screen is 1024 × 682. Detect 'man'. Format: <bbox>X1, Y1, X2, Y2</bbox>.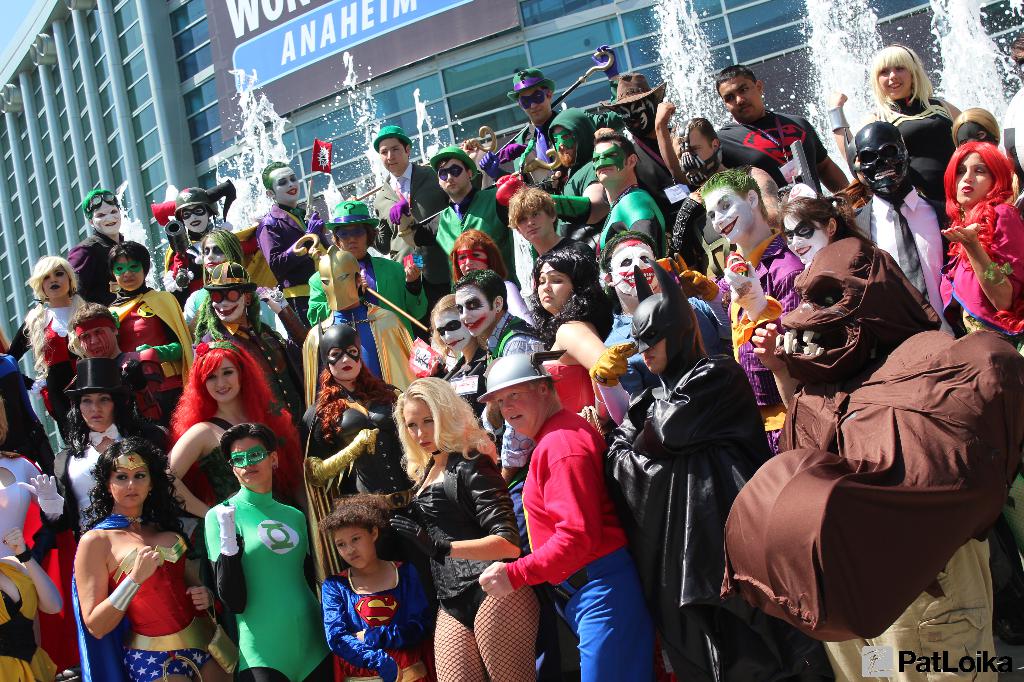
<bbox>479, 269, 550, 557</bbox>.
